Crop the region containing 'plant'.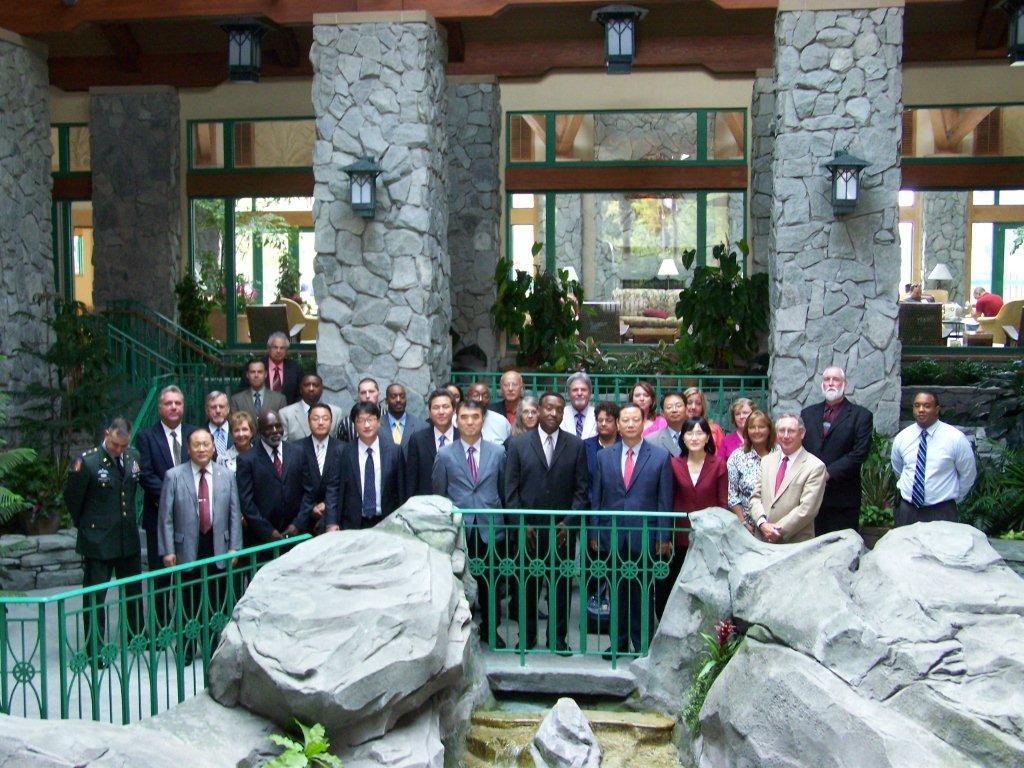
Crop region: [198,241,265,311].
